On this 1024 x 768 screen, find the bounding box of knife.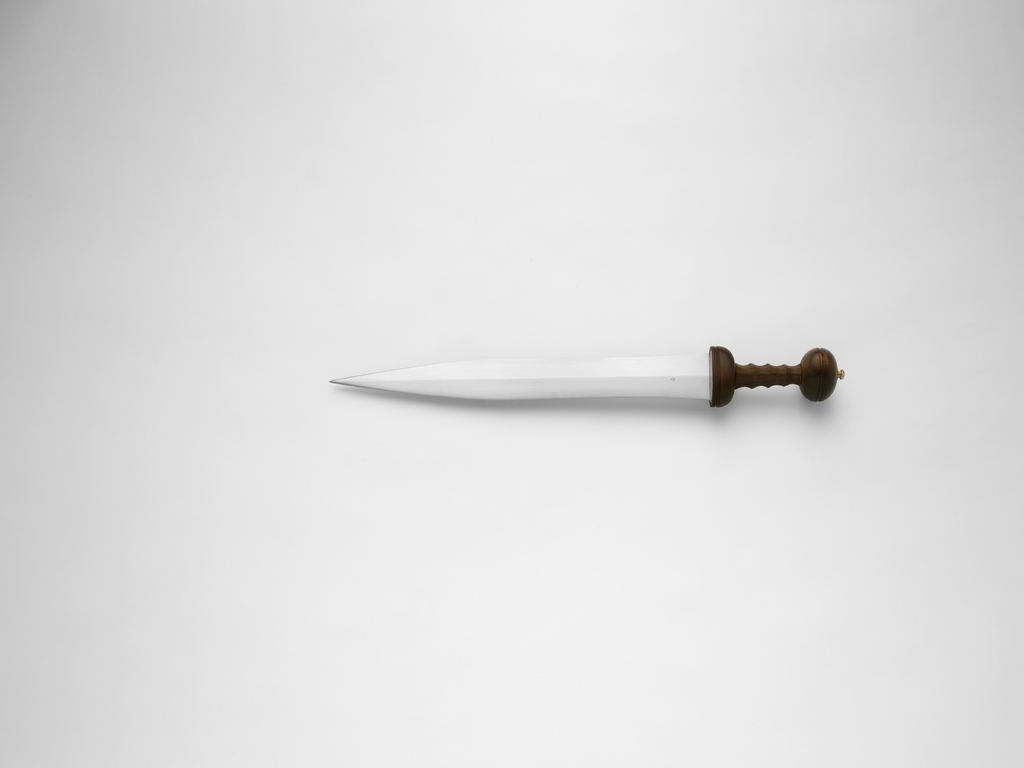
Bounding box: region(327, 339, 848, 407).
